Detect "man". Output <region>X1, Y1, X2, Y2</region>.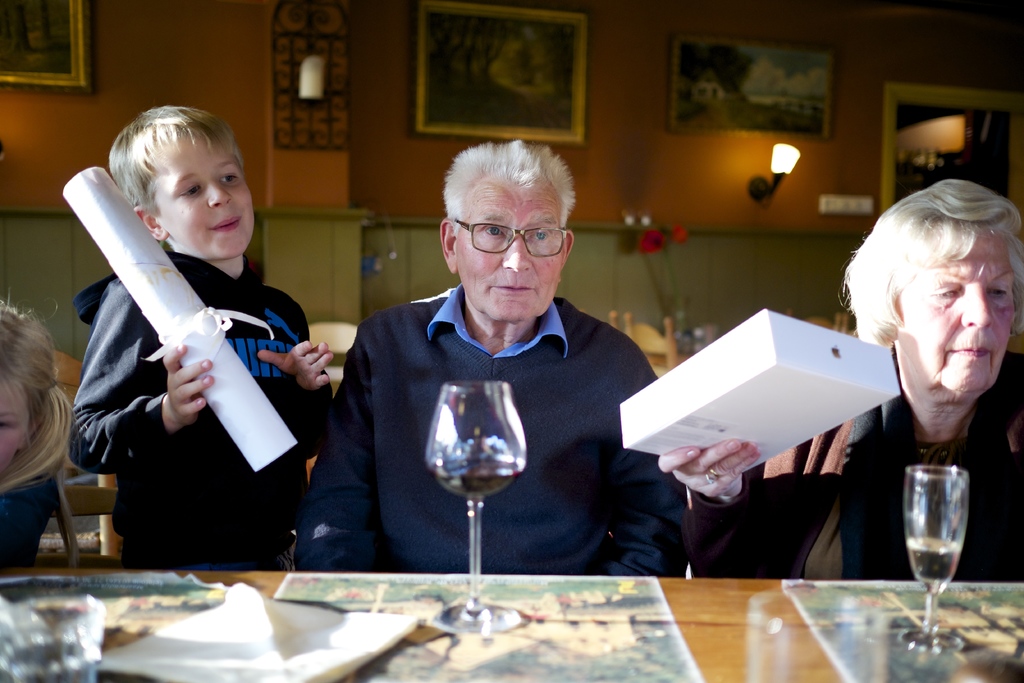
<region>290, 136, 700, 582</region>.
